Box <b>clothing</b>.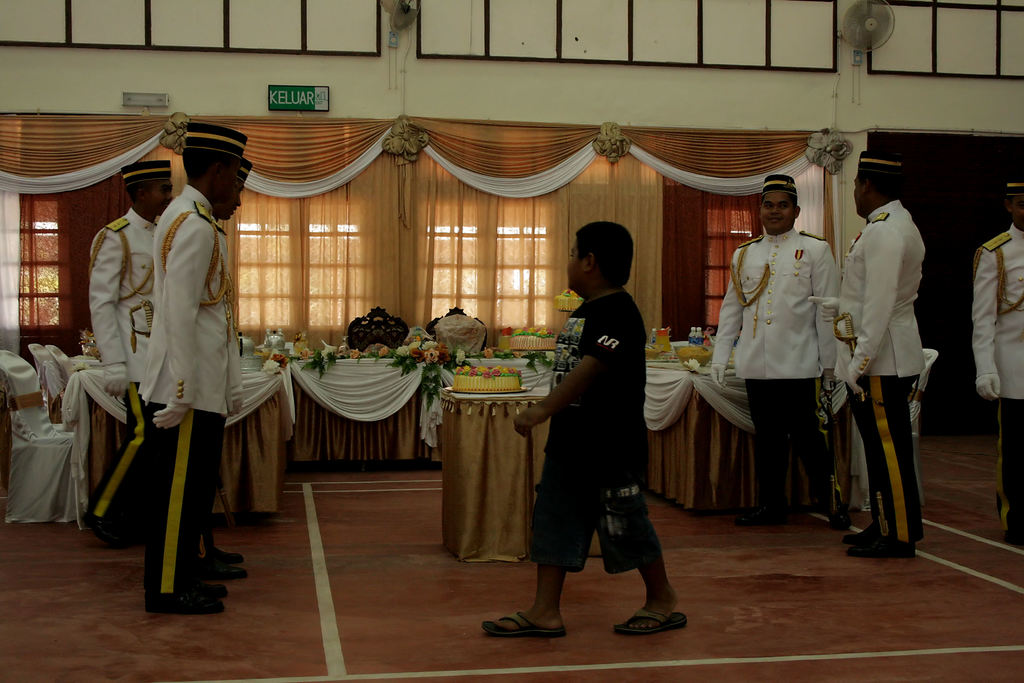
<region>695, 229, 840, 381</region>.
